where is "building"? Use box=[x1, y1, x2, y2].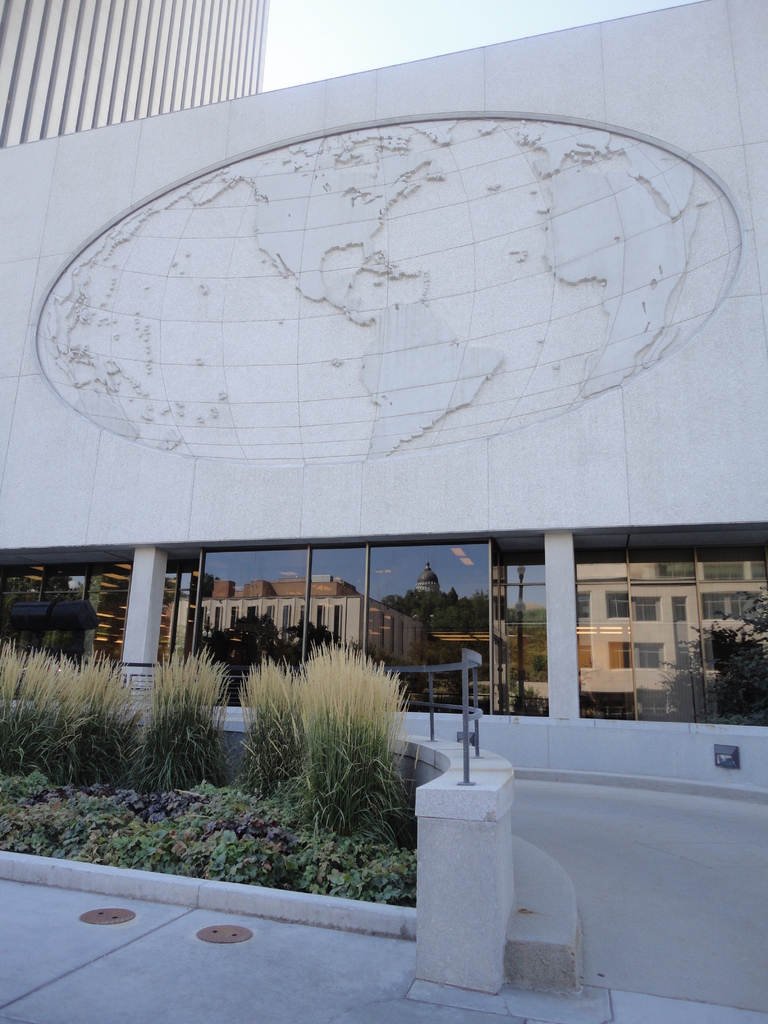
box=[0, 0, 267, 145].
